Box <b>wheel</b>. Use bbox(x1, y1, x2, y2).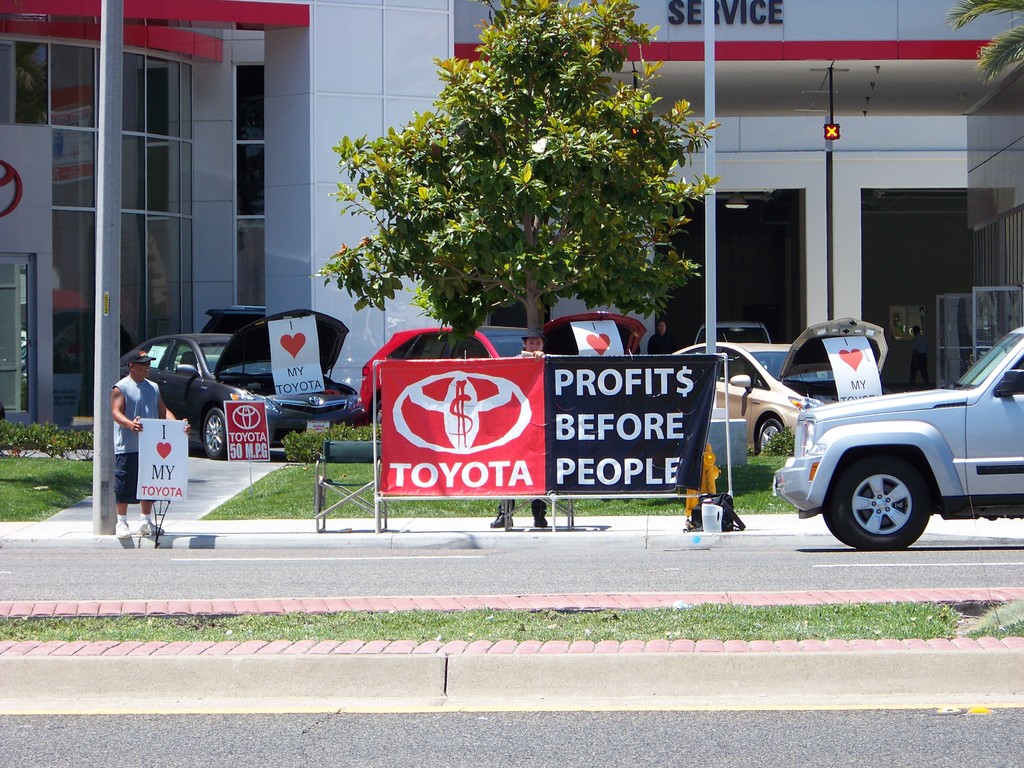
bbox(758, 420, 783, 452).
